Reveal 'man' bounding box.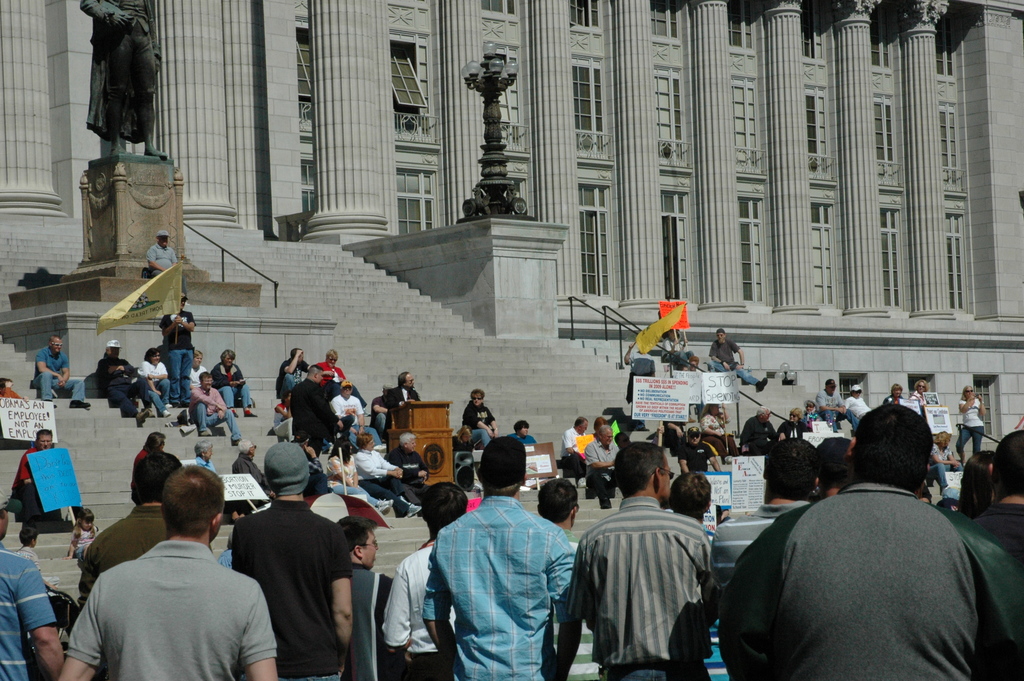
Revealed: [left=274, top=349, right=313, bottom=401].
